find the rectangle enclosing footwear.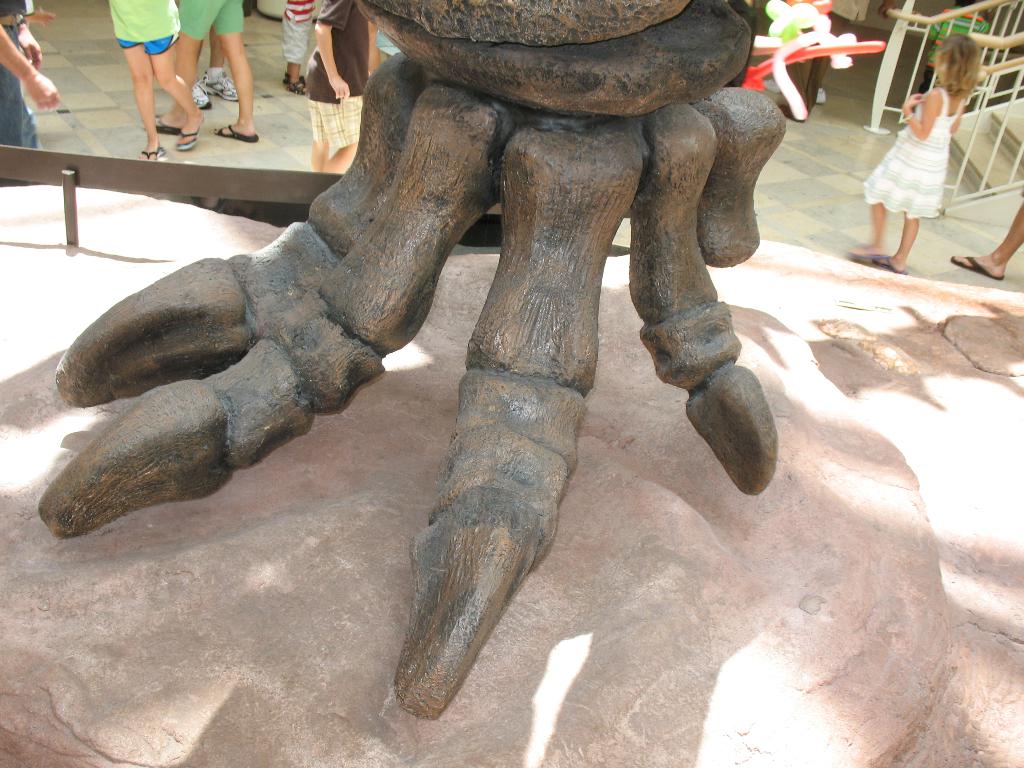
x1=872 y1=252 x2=904 y2=273.
